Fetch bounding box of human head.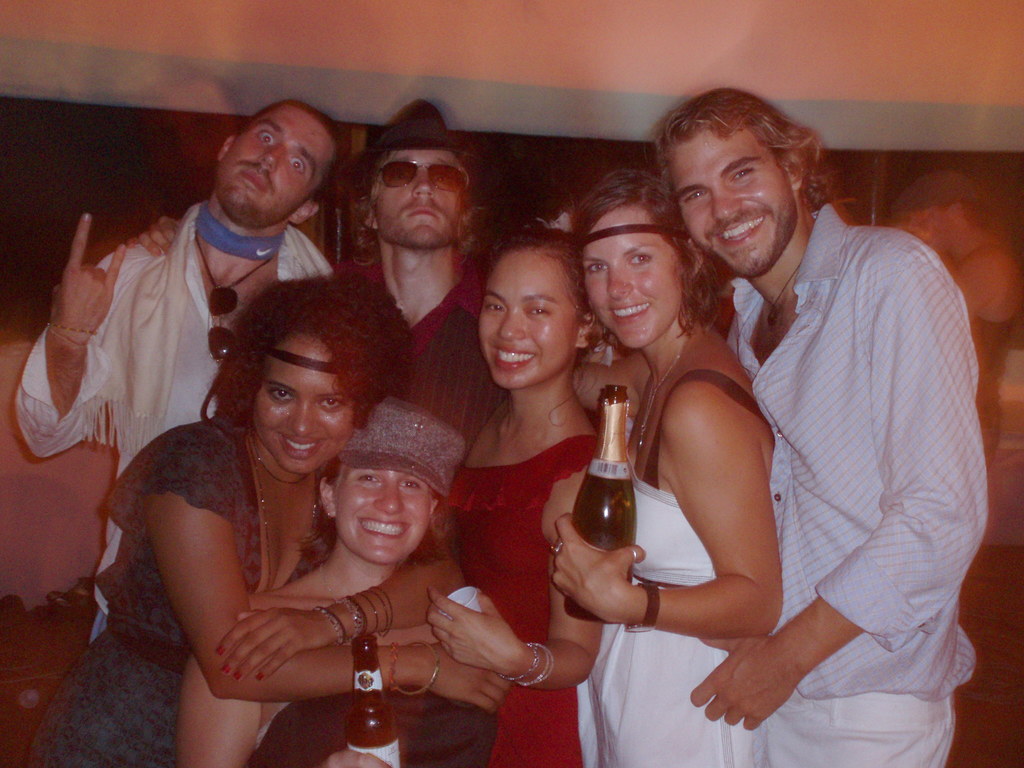
Bbox: <region>318, 399, 481, 575</region>.
